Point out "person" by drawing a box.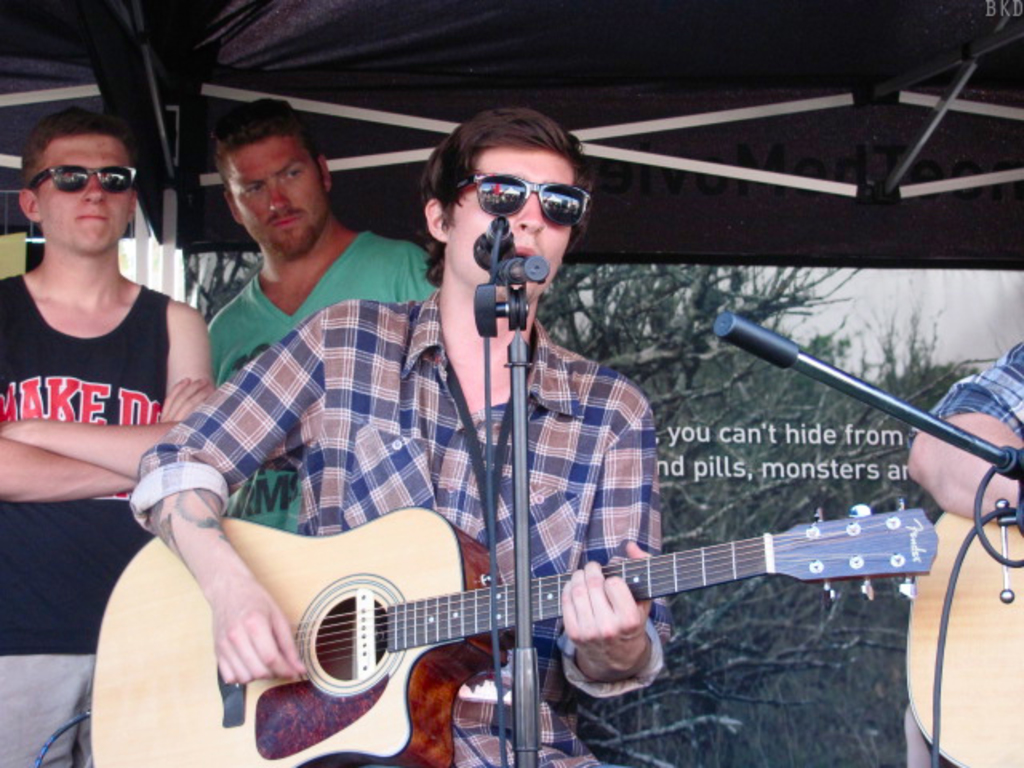
<bbox>6, 69, 208, 616</bbox>.
